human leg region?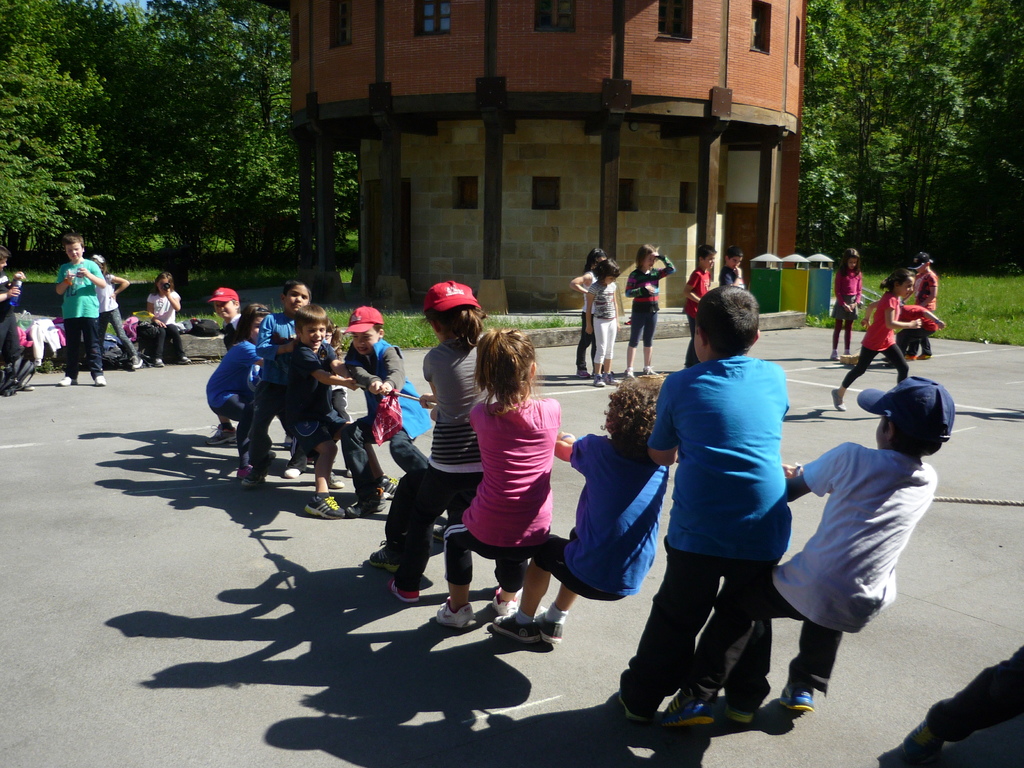
pyautogui.locateOnScreen(612, 318, 616, 371)
